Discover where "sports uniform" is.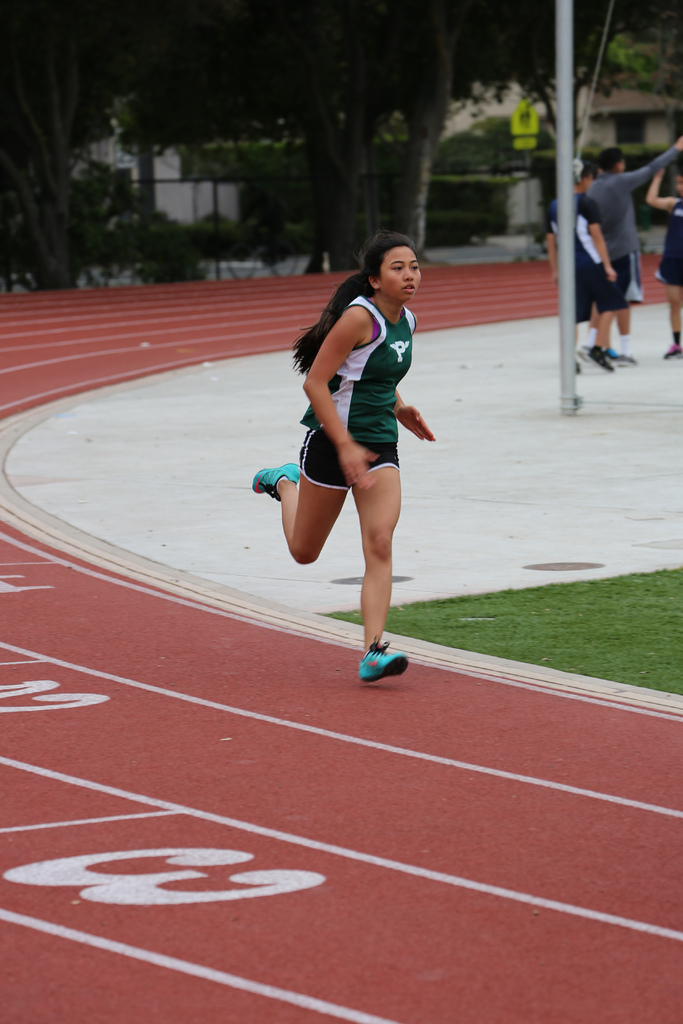
Discovered at {"left": 657, "top": 195, "right": 682, "bottom": 357}.
